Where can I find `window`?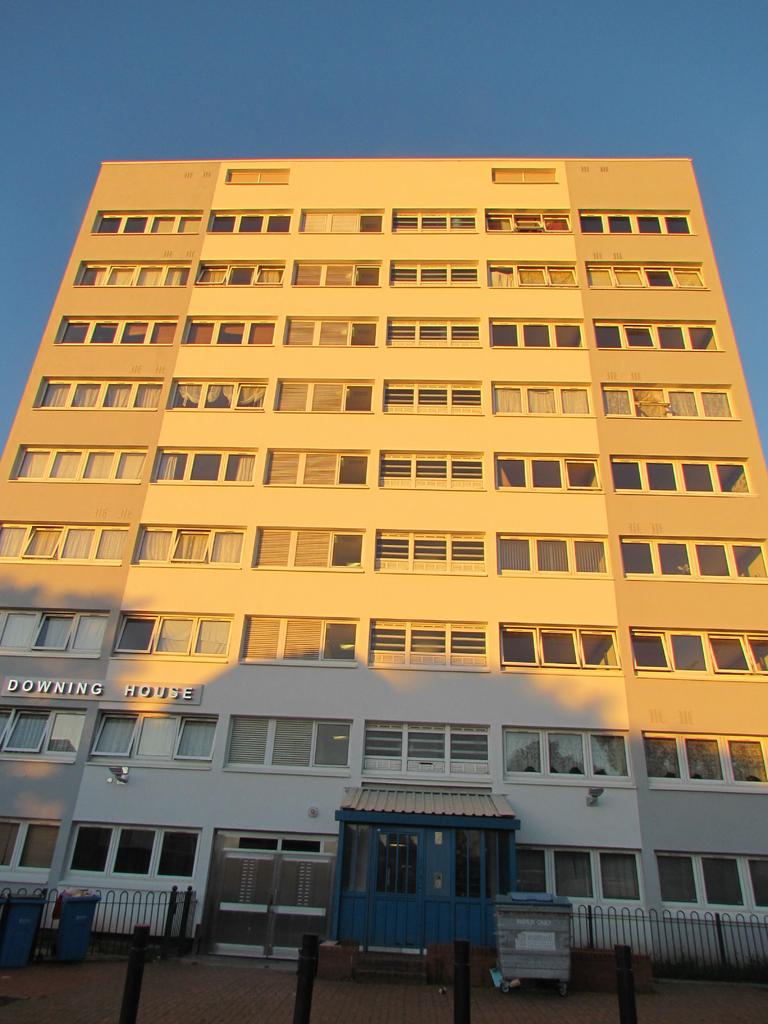
You can find it at locate(225, 443, 260, 479).
